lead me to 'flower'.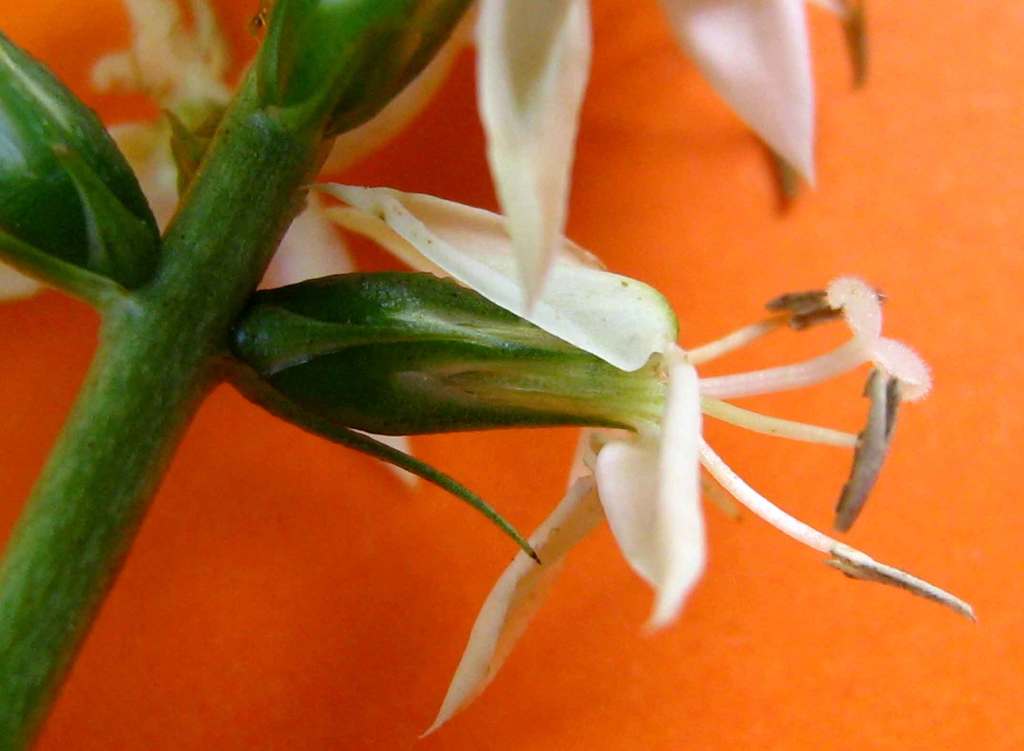
Lead to <region>106, 0, 866, 314</region>.
